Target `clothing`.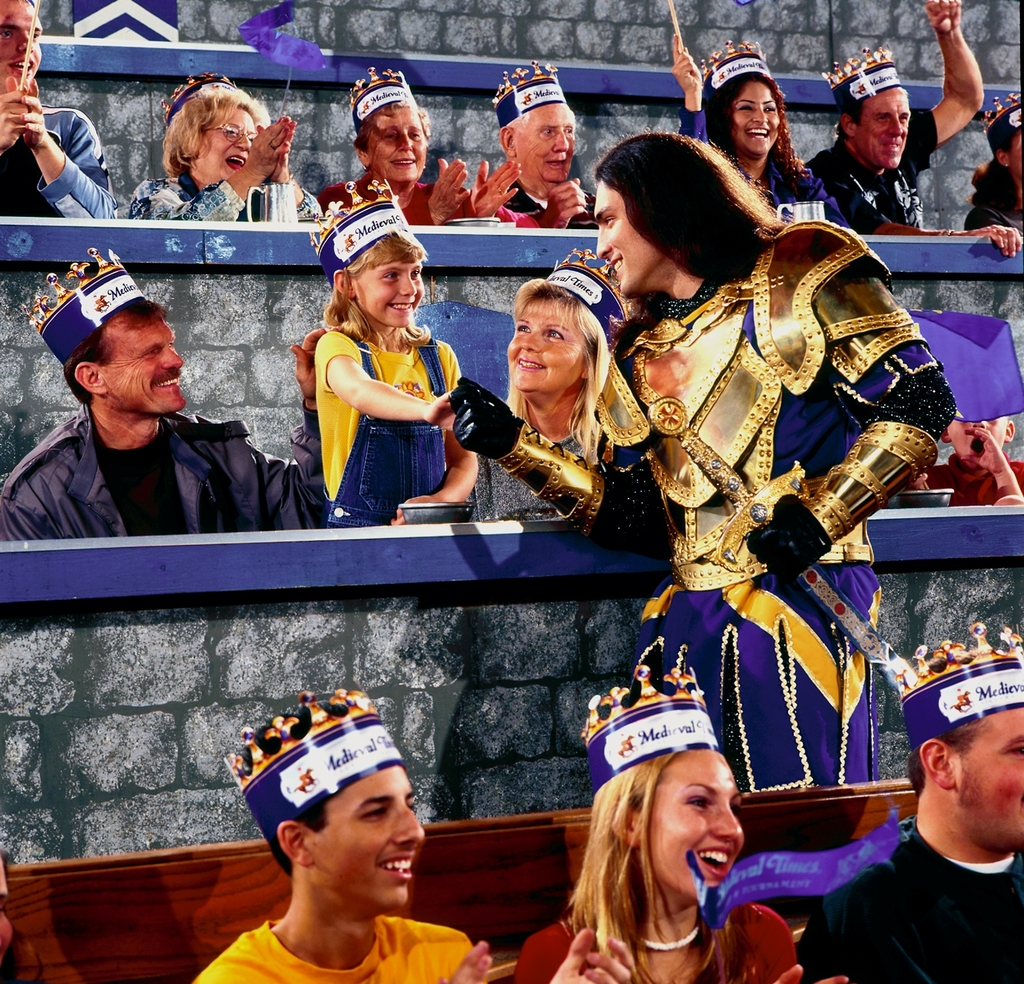
Target region: crop(781, 820, 1023, 983).
